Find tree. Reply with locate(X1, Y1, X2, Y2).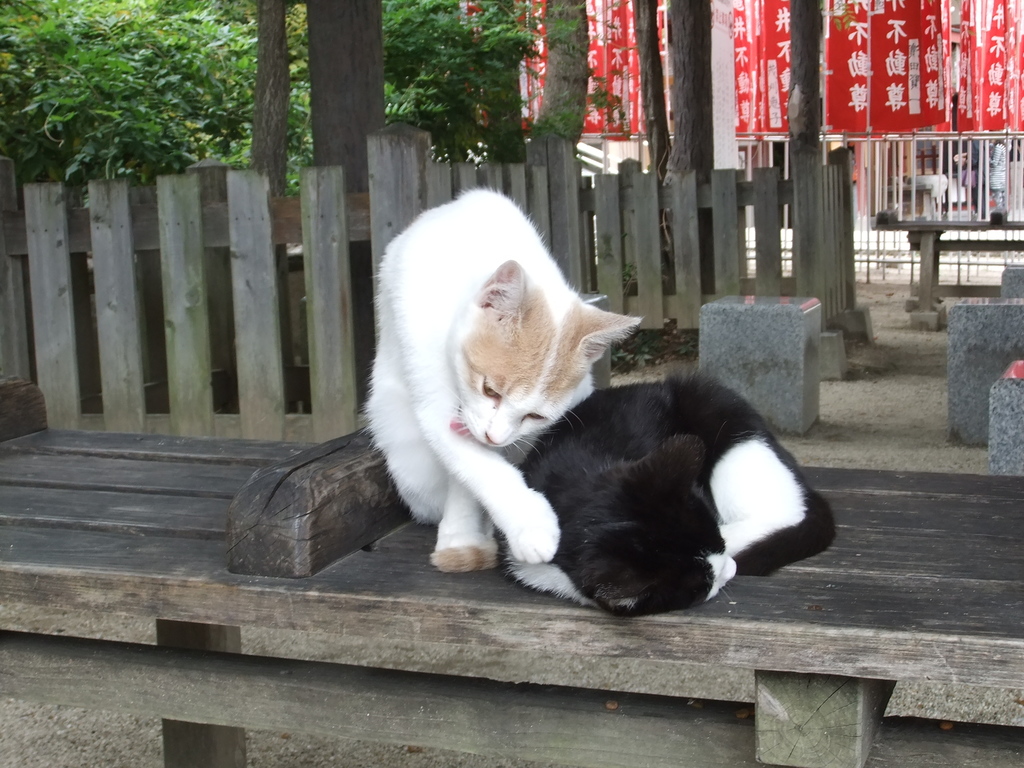
locate(655, 0, 729, 253).
